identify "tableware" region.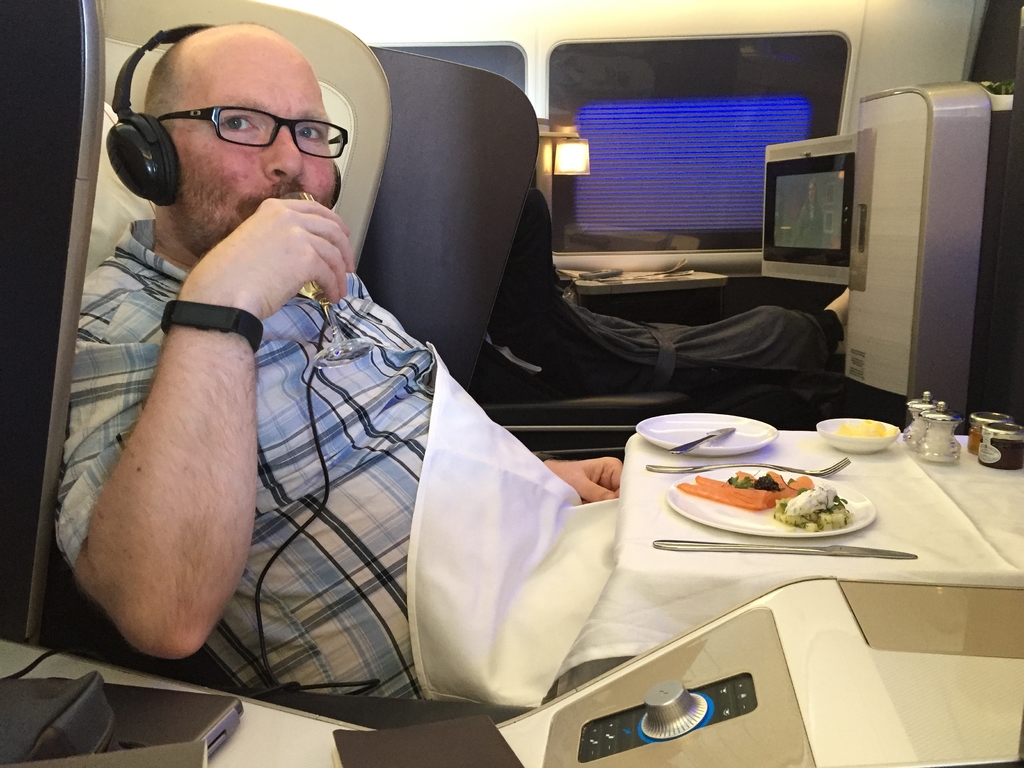
Region: <bbox>816, 414, 906, 447</bbox>.
